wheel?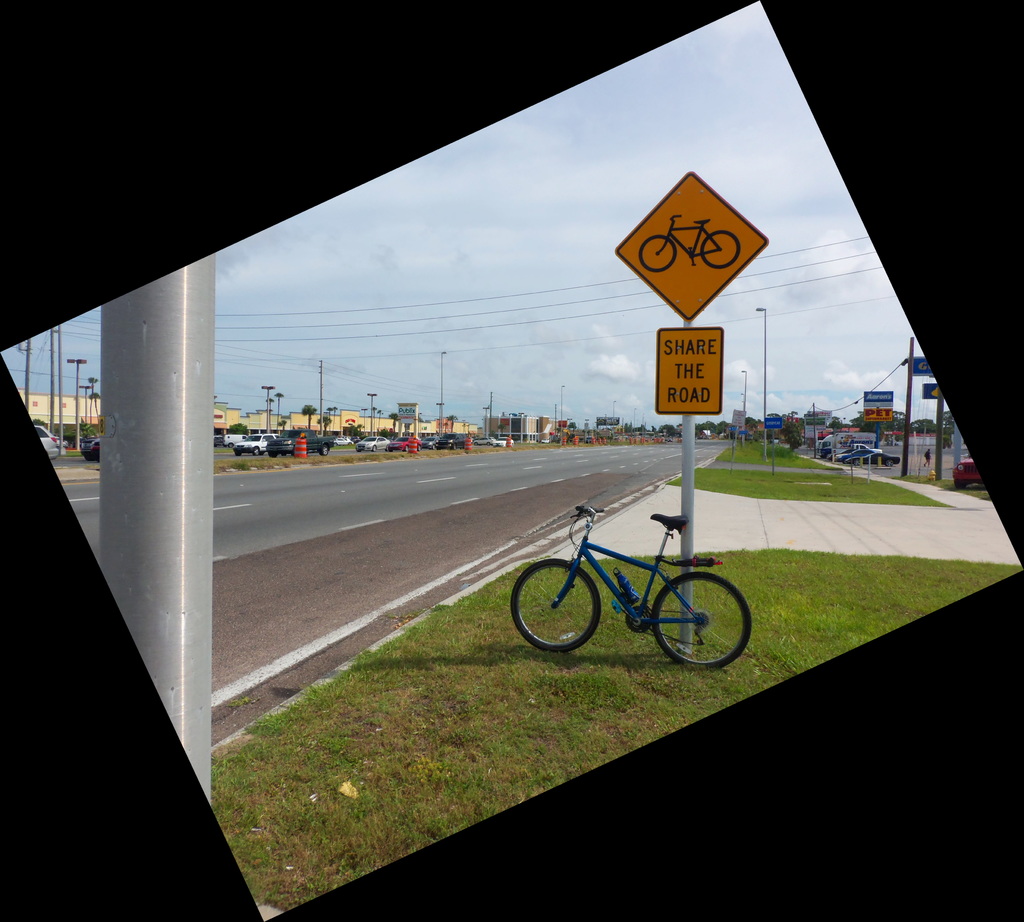
l=887, t=457, r=895, b=470
